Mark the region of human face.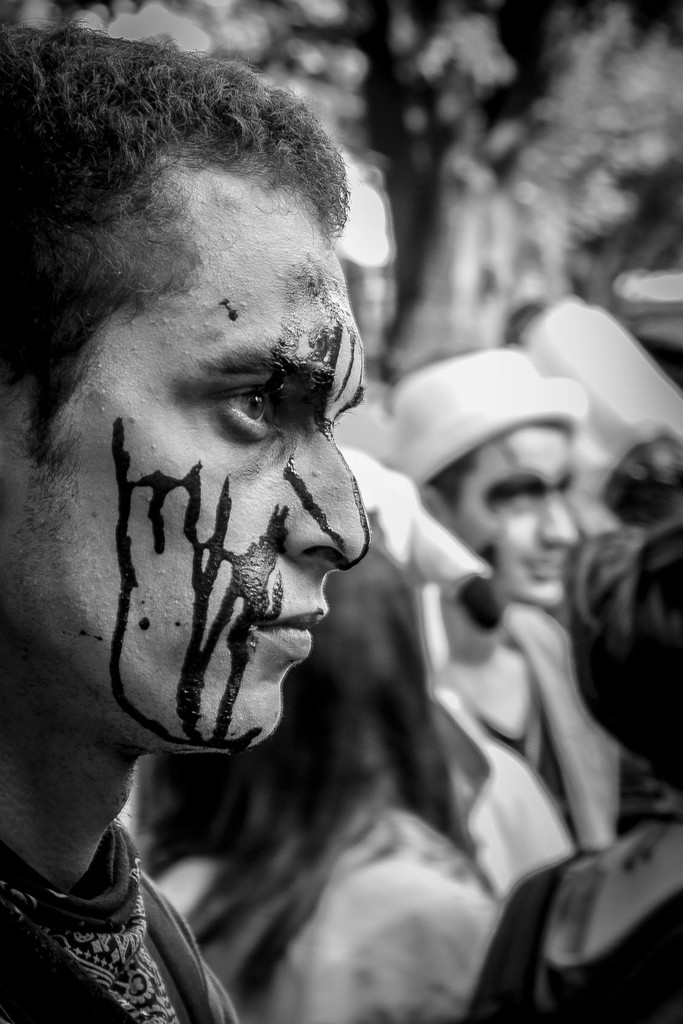
Region: bbox=(451, 428, 577, 606).
